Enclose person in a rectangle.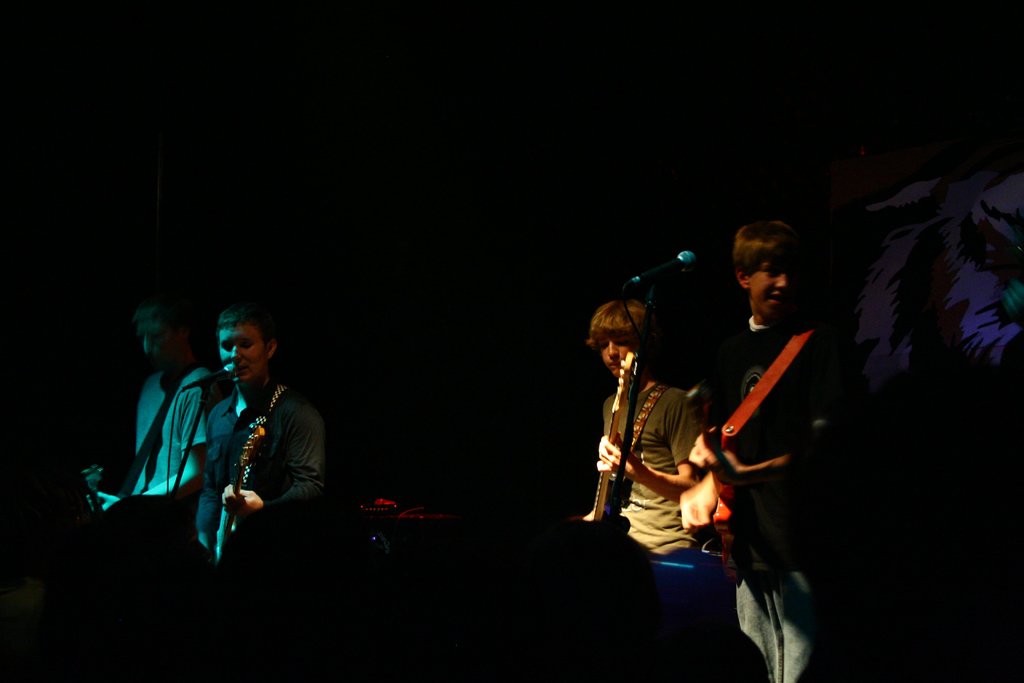
rect(202, 297, 342, 569).
